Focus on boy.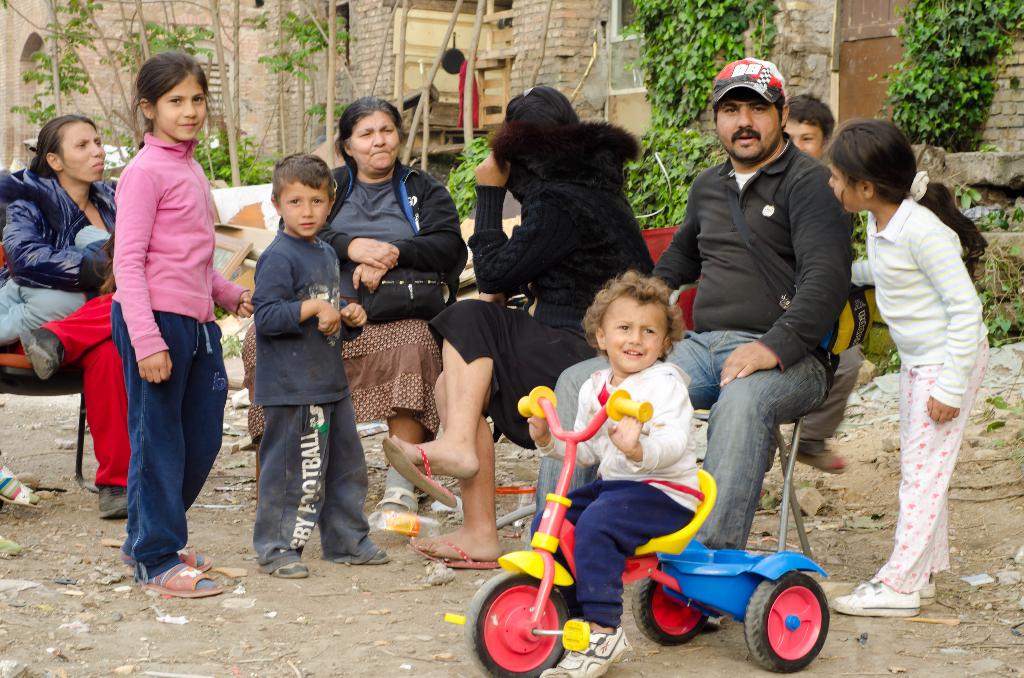
Focused at (526,268,705,677).
